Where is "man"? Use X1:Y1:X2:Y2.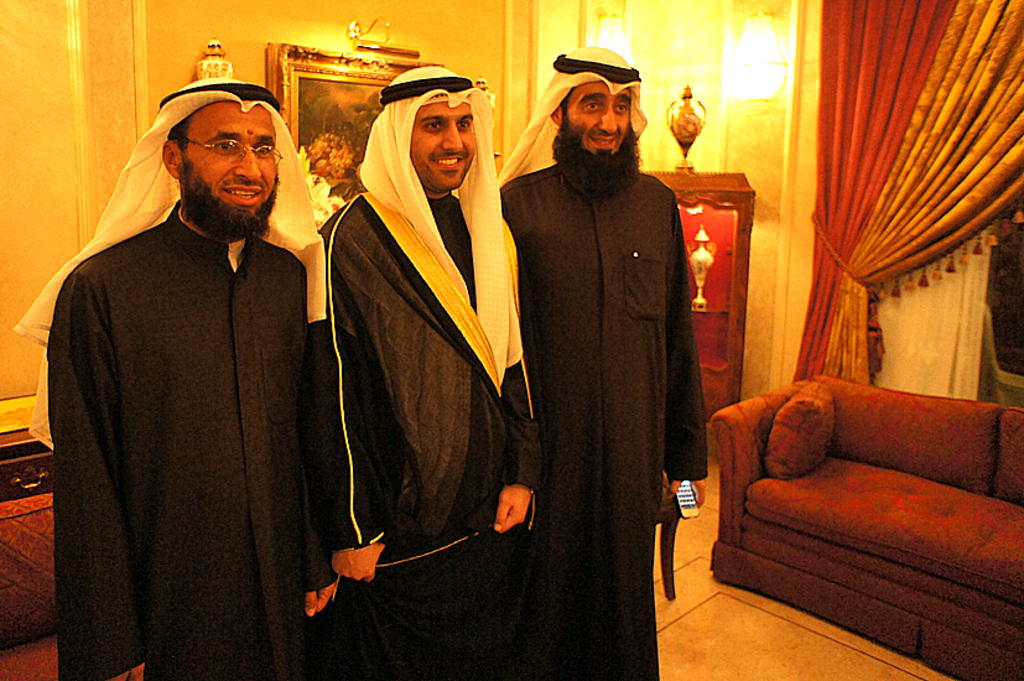
499:50:712:680.
